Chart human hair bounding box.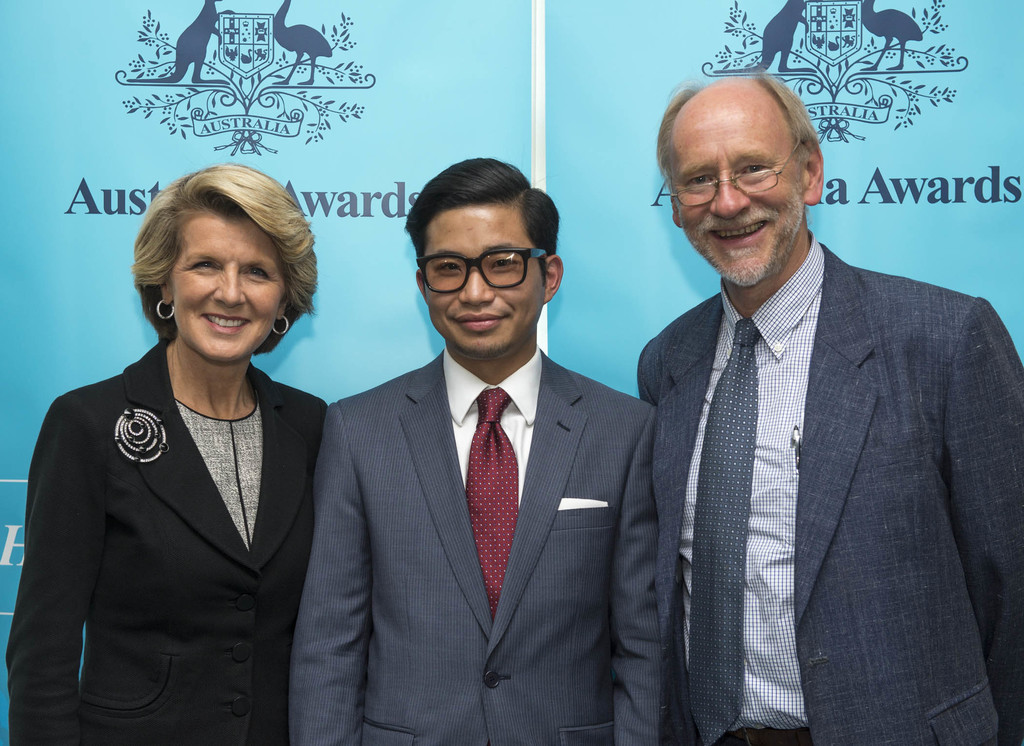
Charted: bbox(139, 163, 319, 322).
